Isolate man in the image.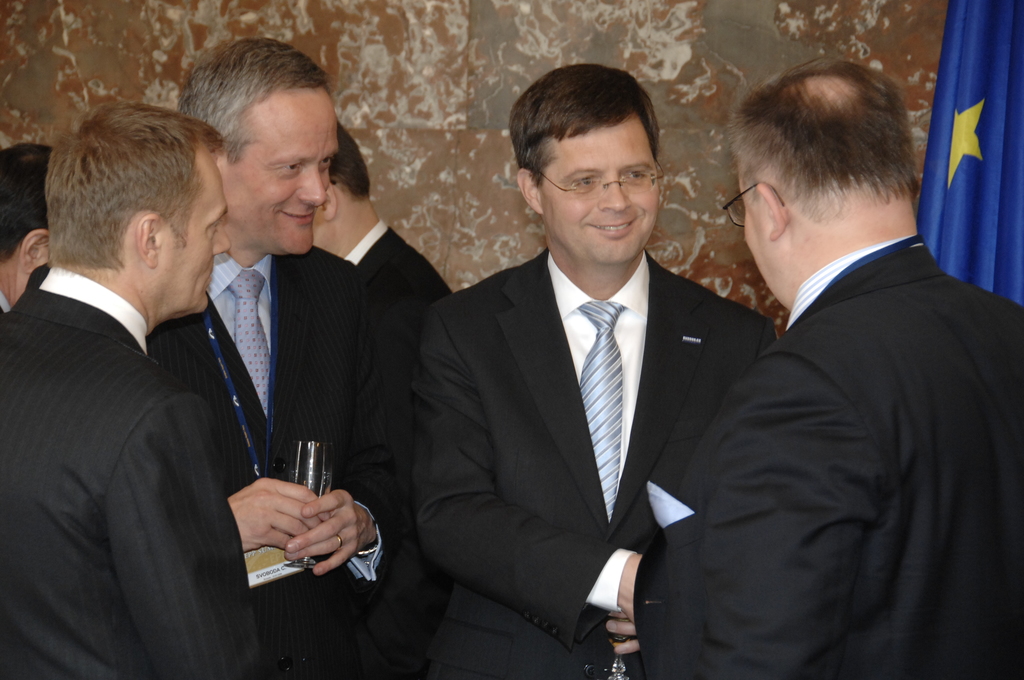
Isolated region: 668:47:1021:676.
